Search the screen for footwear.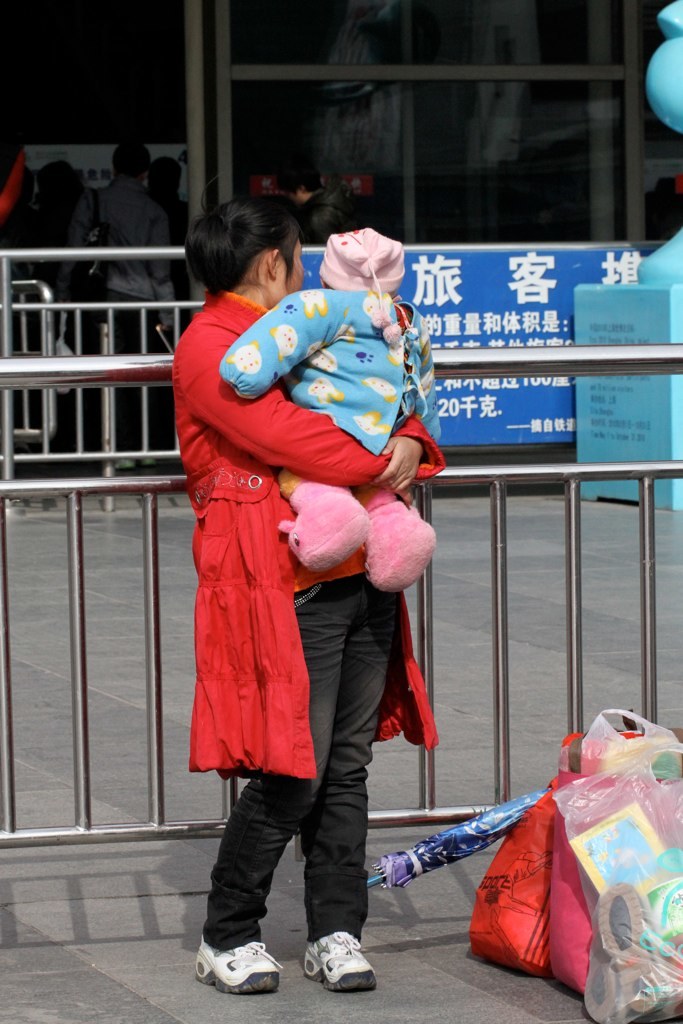
Found at (left=279, top=490, right=373, bottom=573).
